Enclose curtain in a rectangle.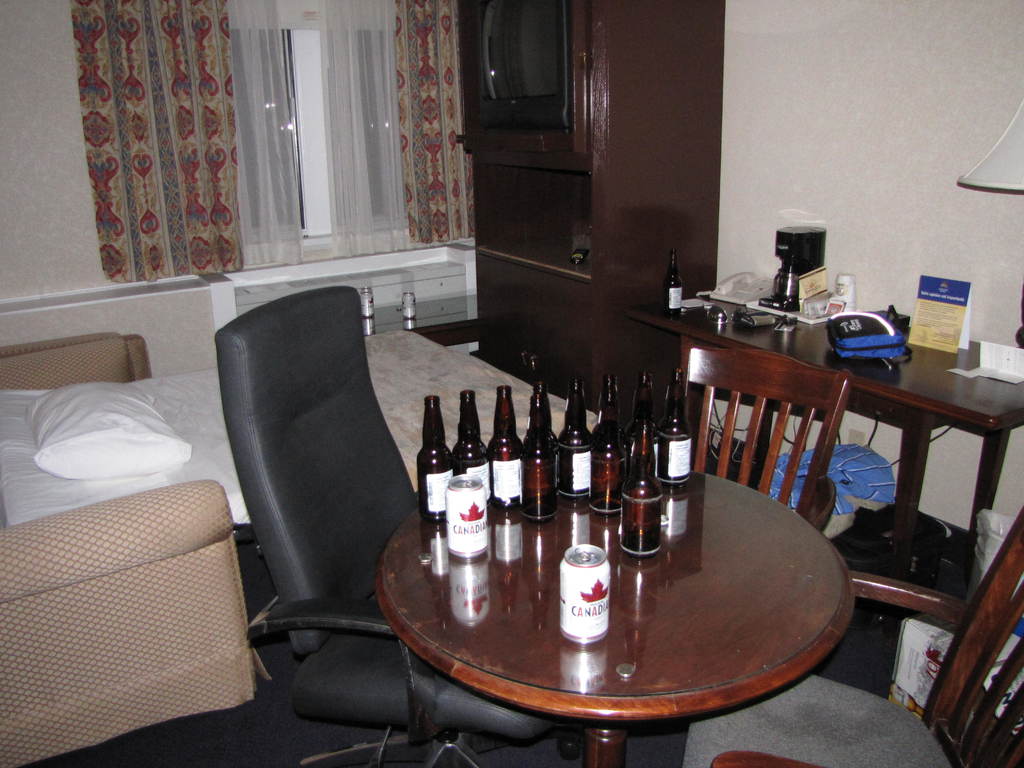
box=[68, 0, 254, 280].
